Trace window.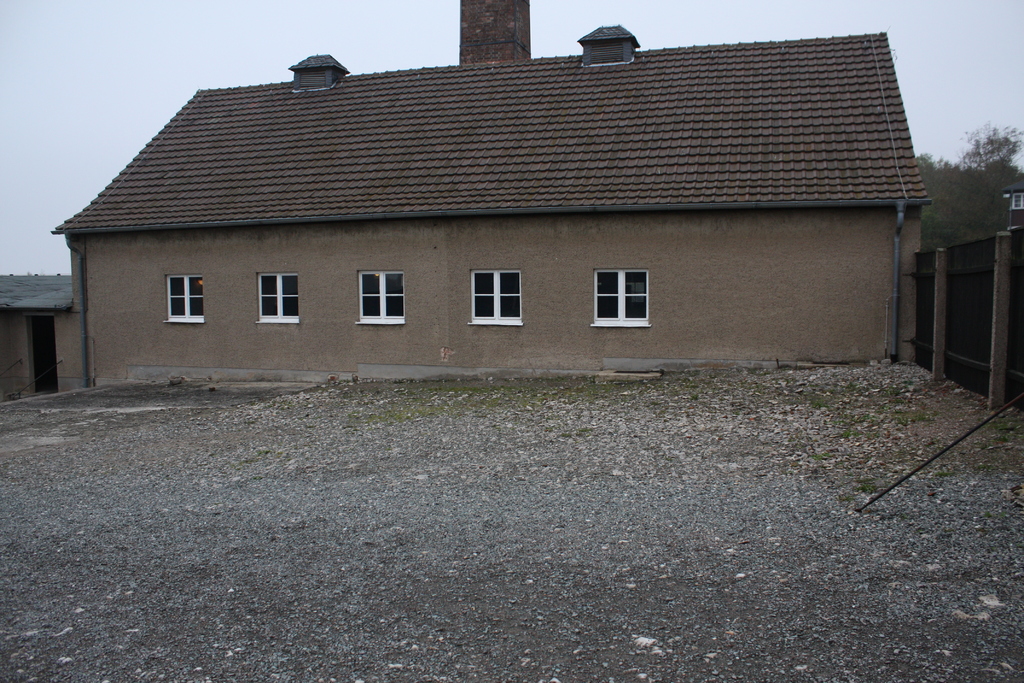
Traced to crop(165, 273, 203, 324).
